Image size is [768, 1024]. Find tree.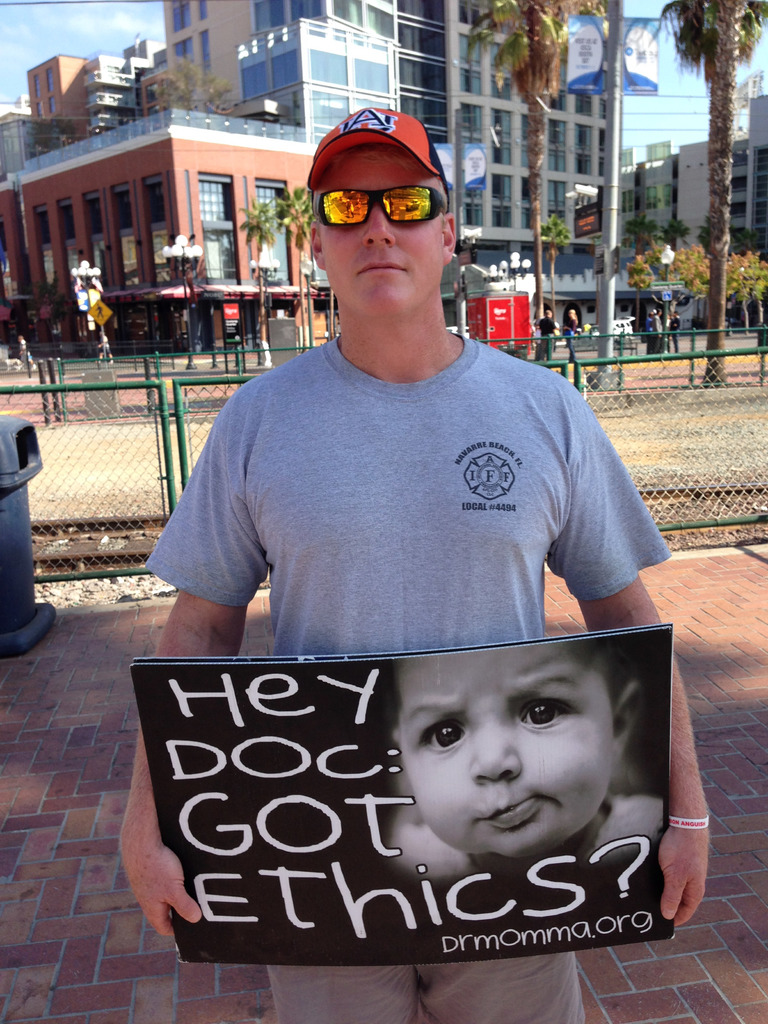
select_region(657, 6, 764, 382).
